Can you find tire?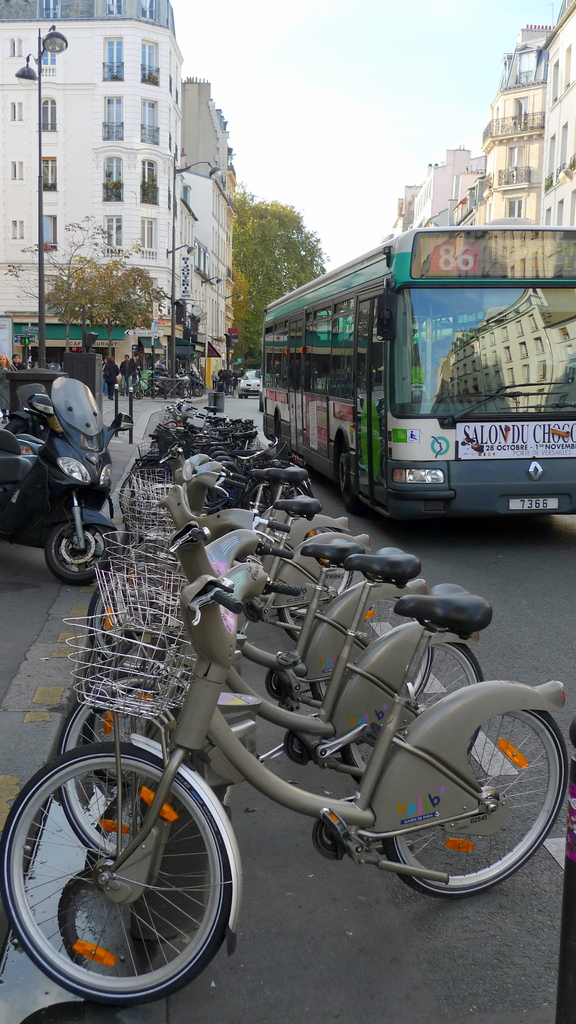
Yes, bounding box: 328 624 481 781.
